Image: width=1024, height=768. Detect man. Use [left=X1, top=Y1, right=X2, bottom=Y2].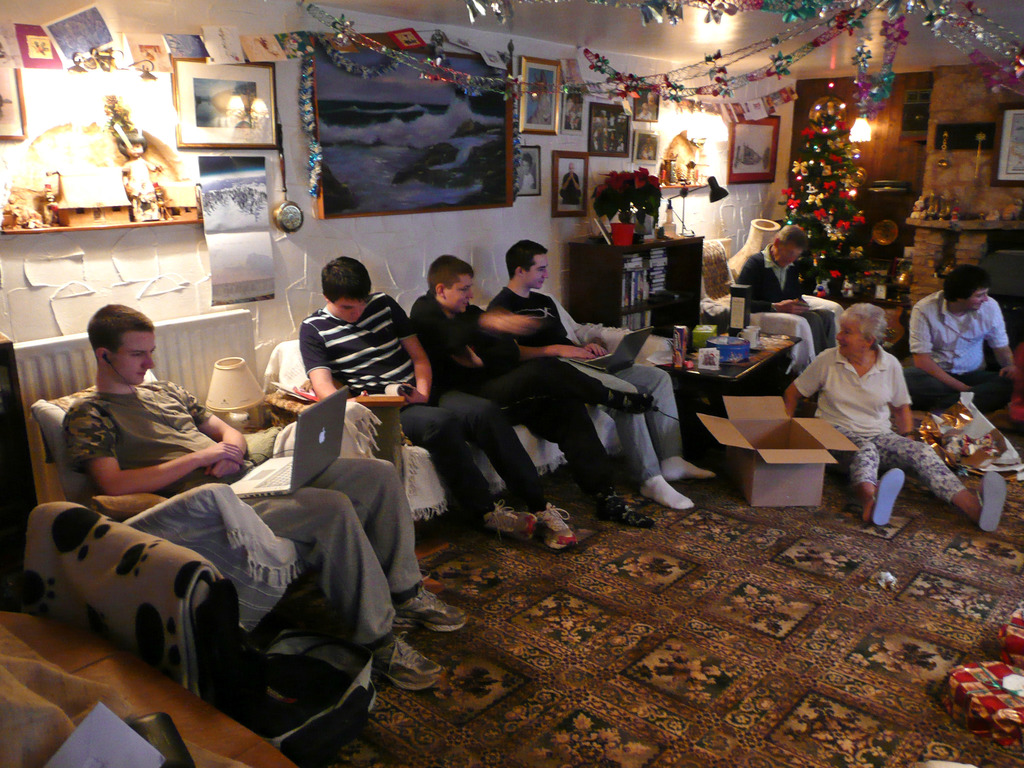
[left=735, top=225, right=844, bottom=373].
